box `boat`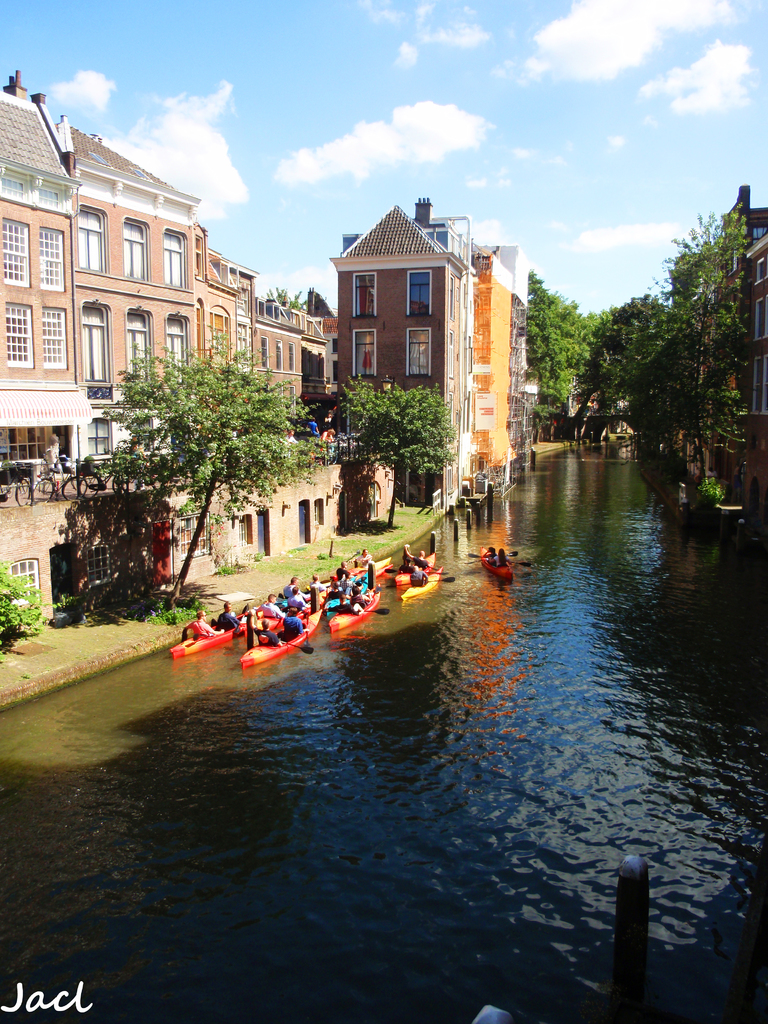
region(166, 607, 254, 652)
